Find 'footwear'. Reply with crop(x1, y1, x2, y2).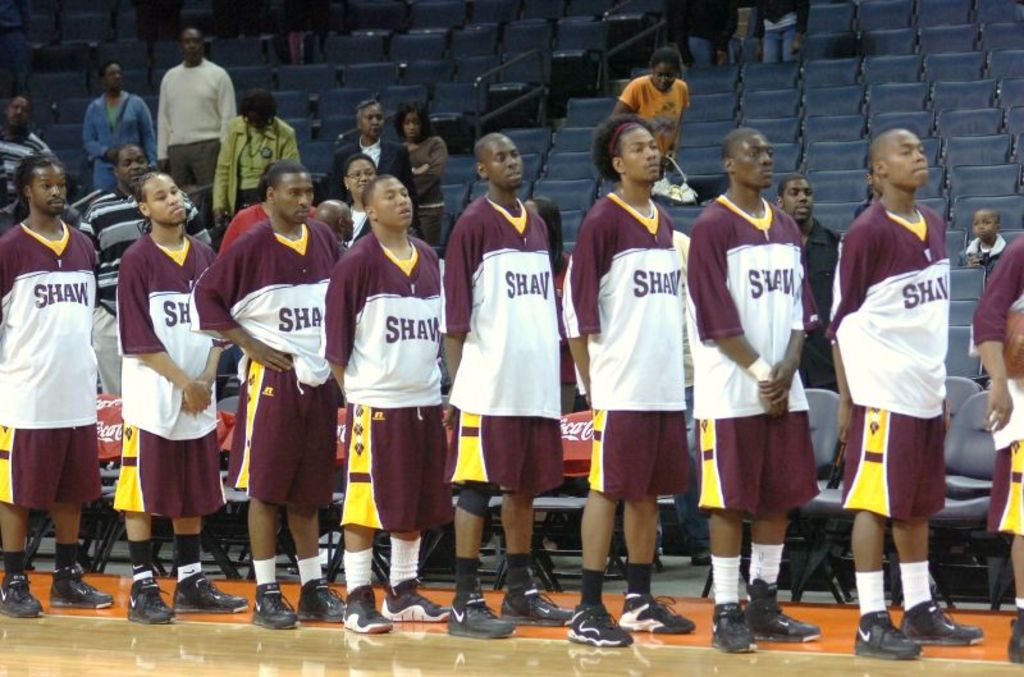
crop(170, 573, 251, 613).
